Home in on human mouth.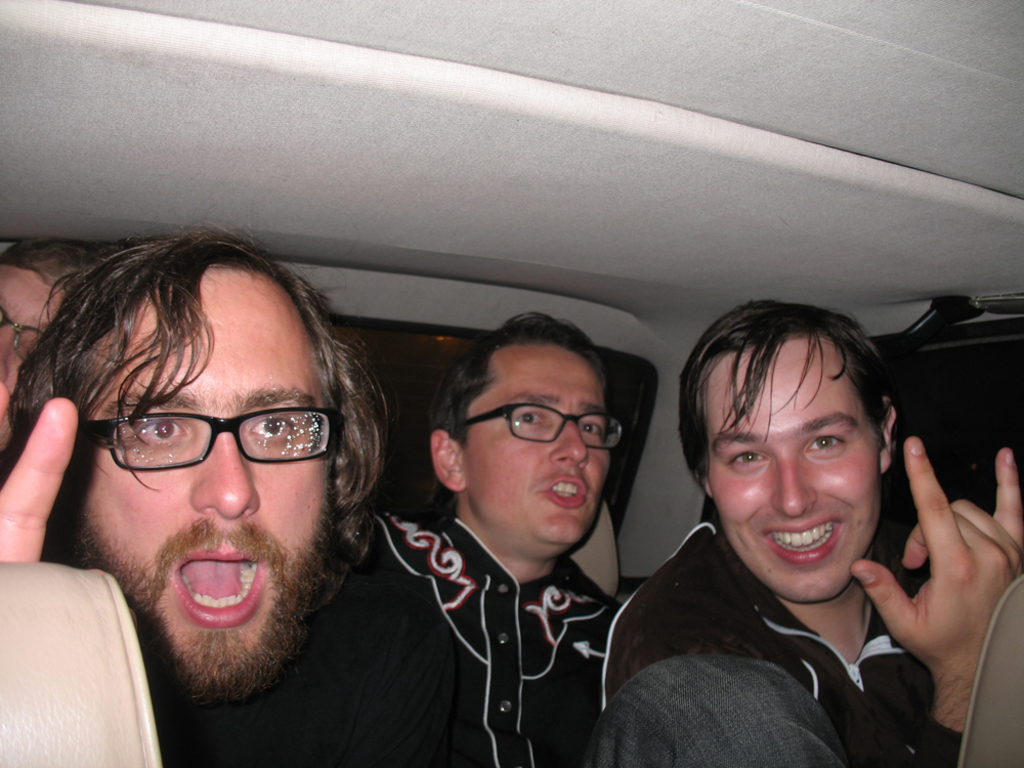
Homed in at (550,474,589,513).
